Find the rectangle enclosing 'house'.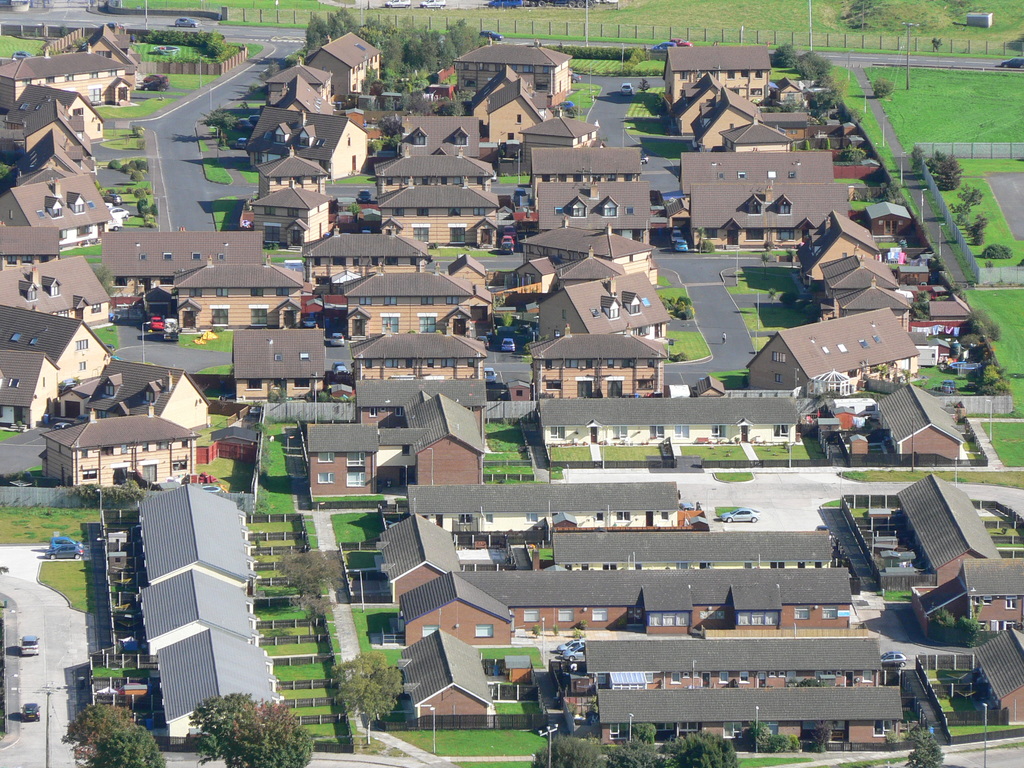
680,156,835,192.
